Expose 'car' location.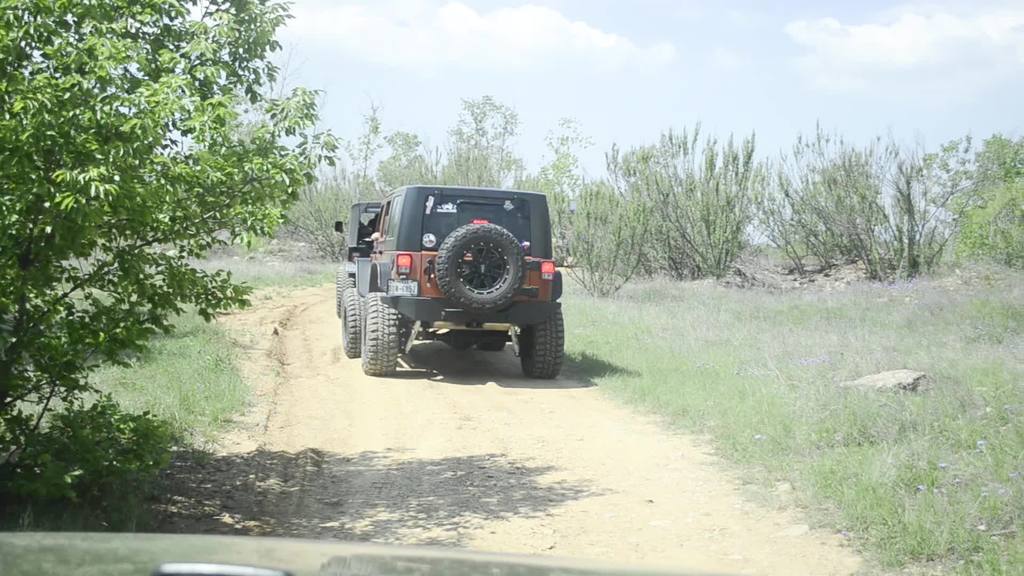
Exposed at locate(357, 168, 566, 356).
